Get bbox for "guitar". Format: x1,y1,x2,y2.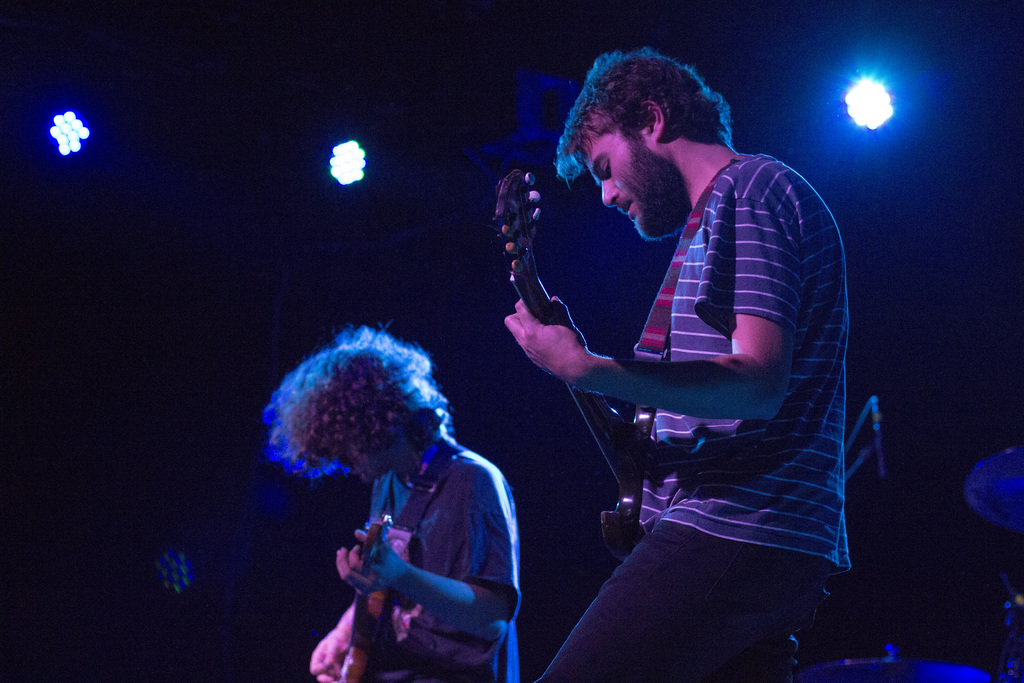
484,168,661,561.
